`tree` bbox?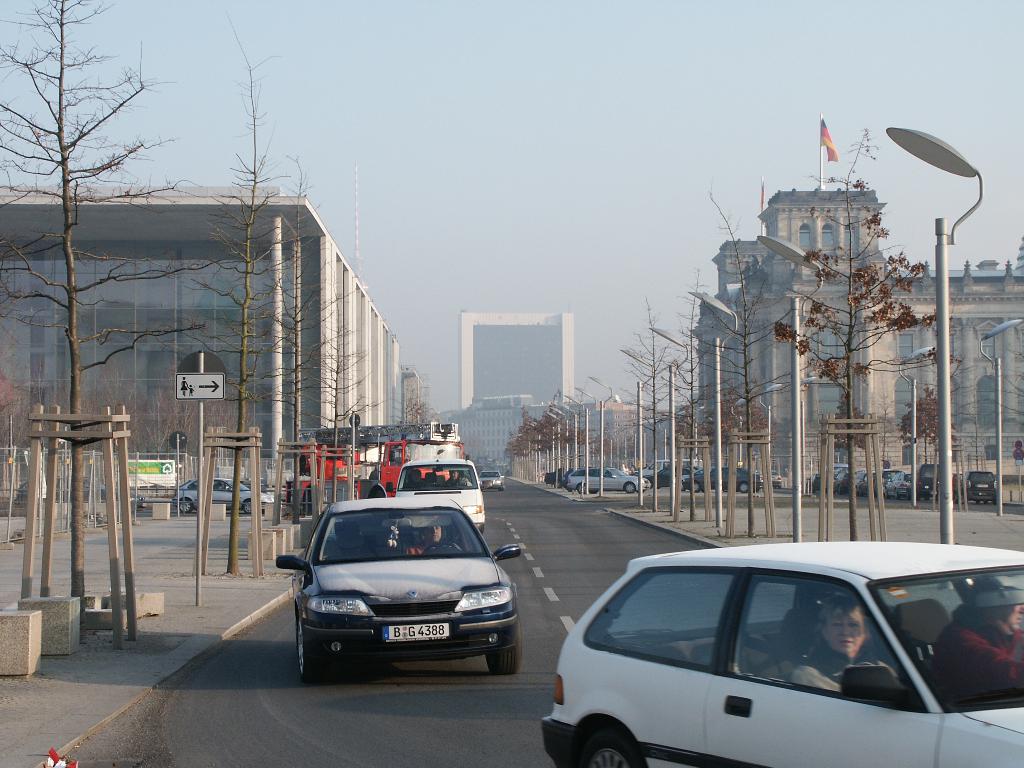
locate(0, 0, 223, 641)
